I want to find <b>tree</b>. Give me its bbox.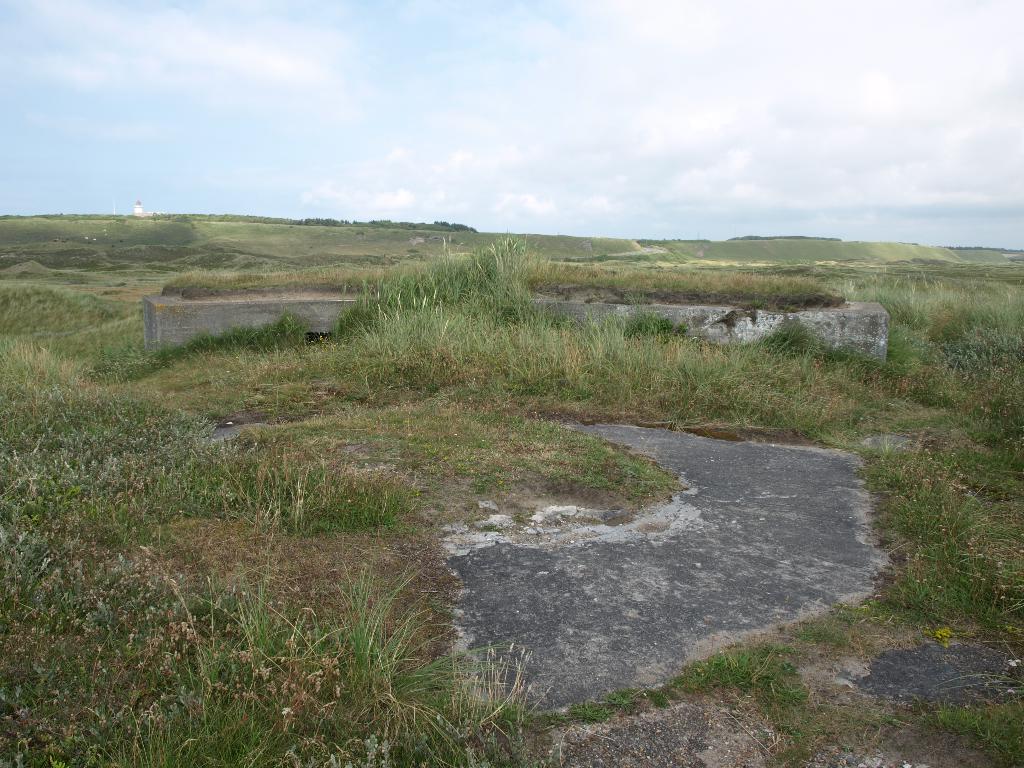
435 218 477 232.
